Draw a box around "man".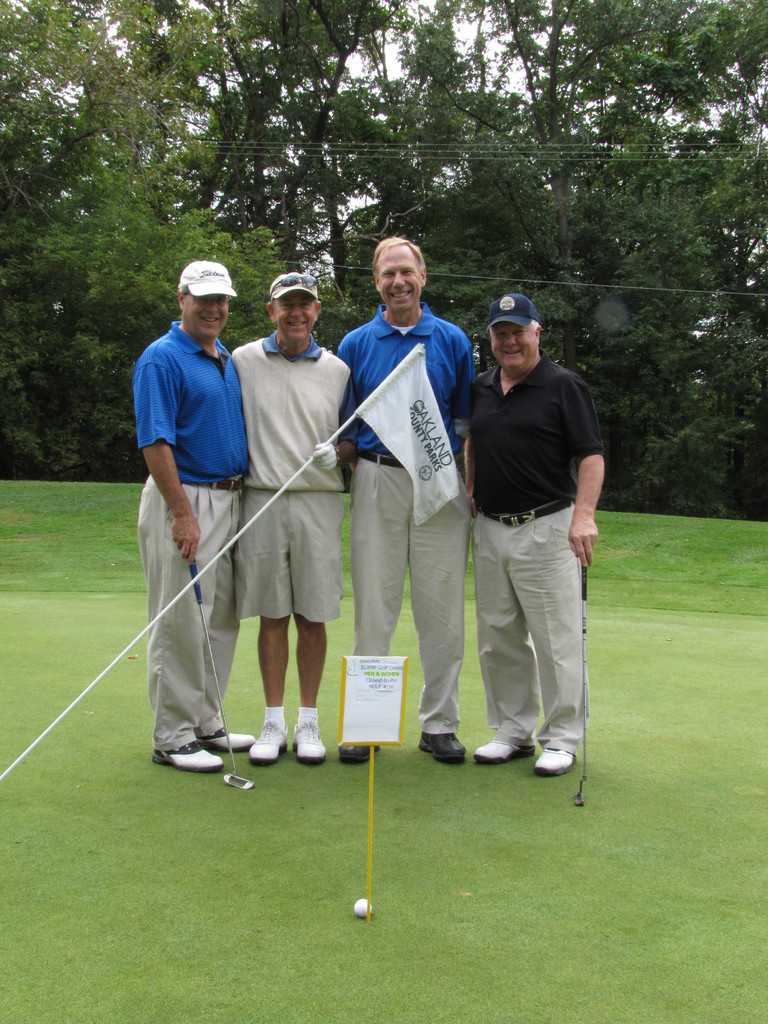
{"x1": 231, "y1": 271, "x2": 353, "y2": 770}.
